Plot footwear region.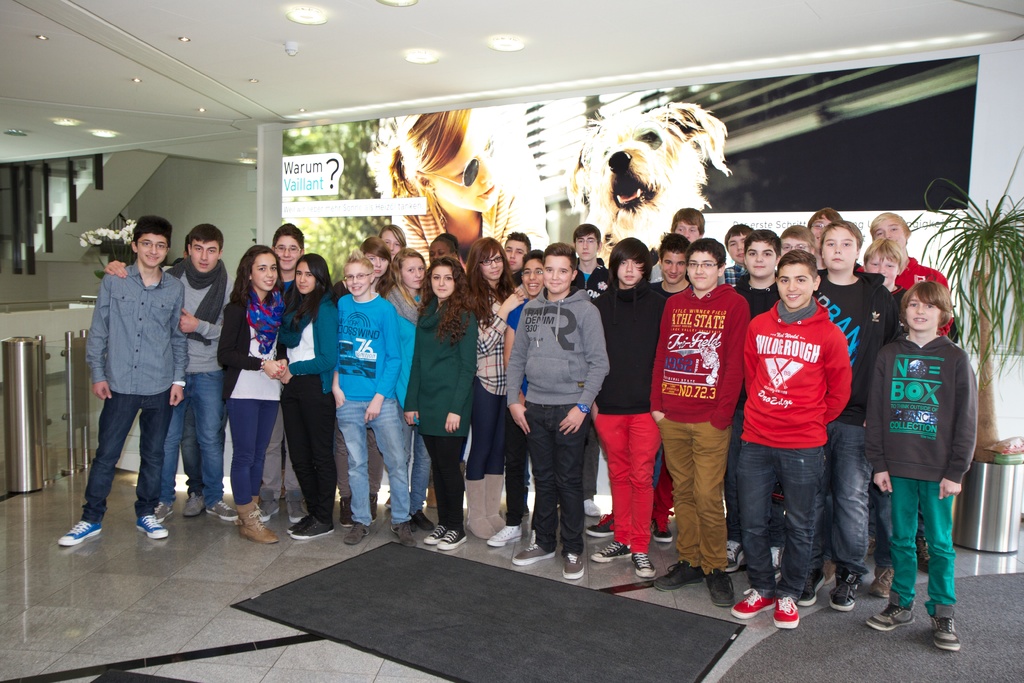
Plotted at select_region(586, 512, 616, 537).
